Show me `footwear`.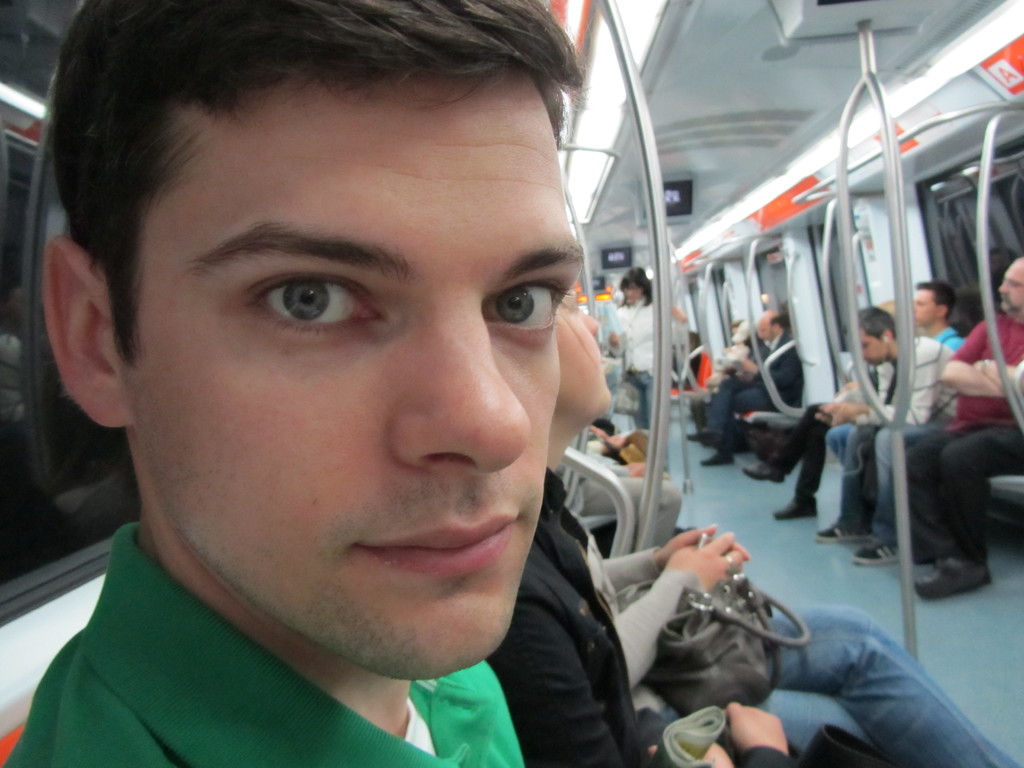
`footwear` is here: region(688, 428, 721, 452).
